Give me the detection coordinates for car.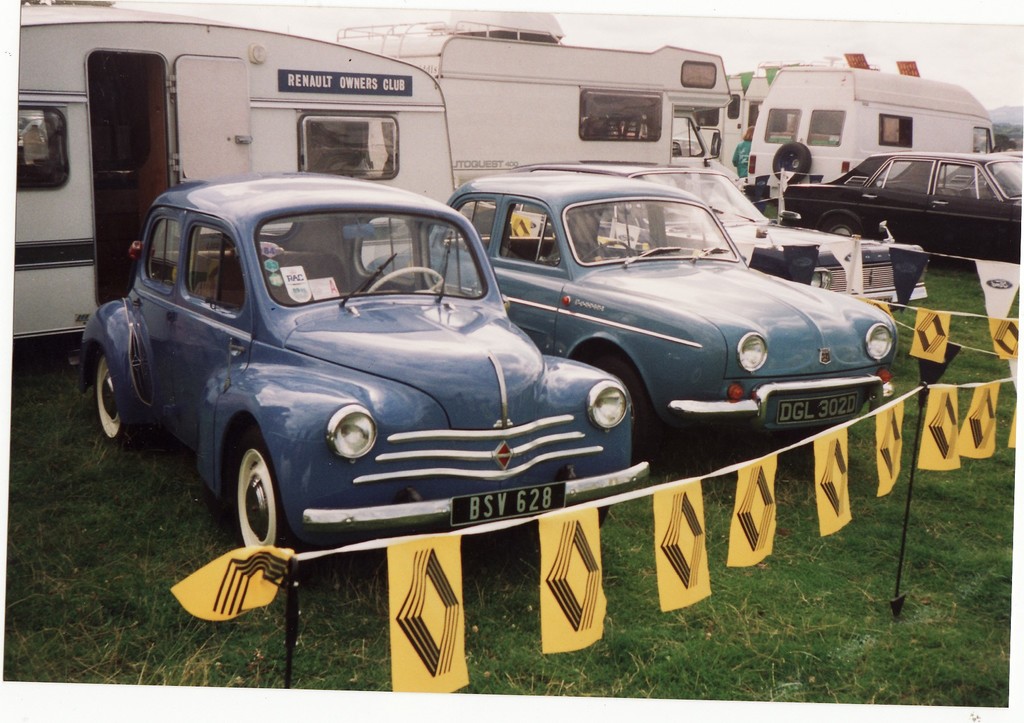
{"left": 623, "top": 168, "right": 927, "bottom": 306}.
